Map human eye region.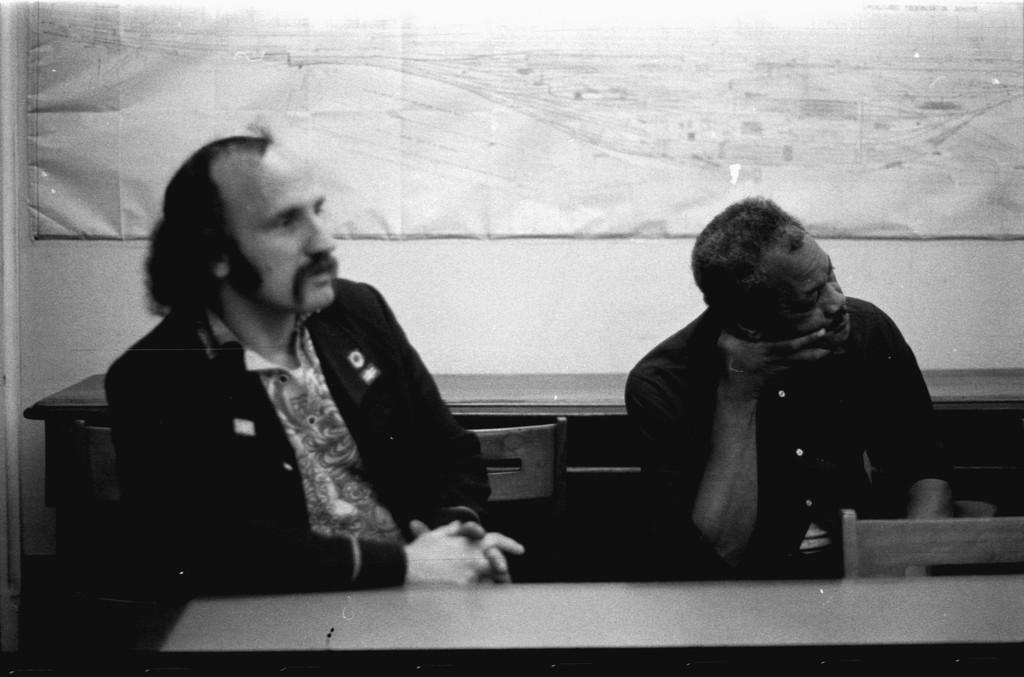
Mapped to 265/217/296/232.
